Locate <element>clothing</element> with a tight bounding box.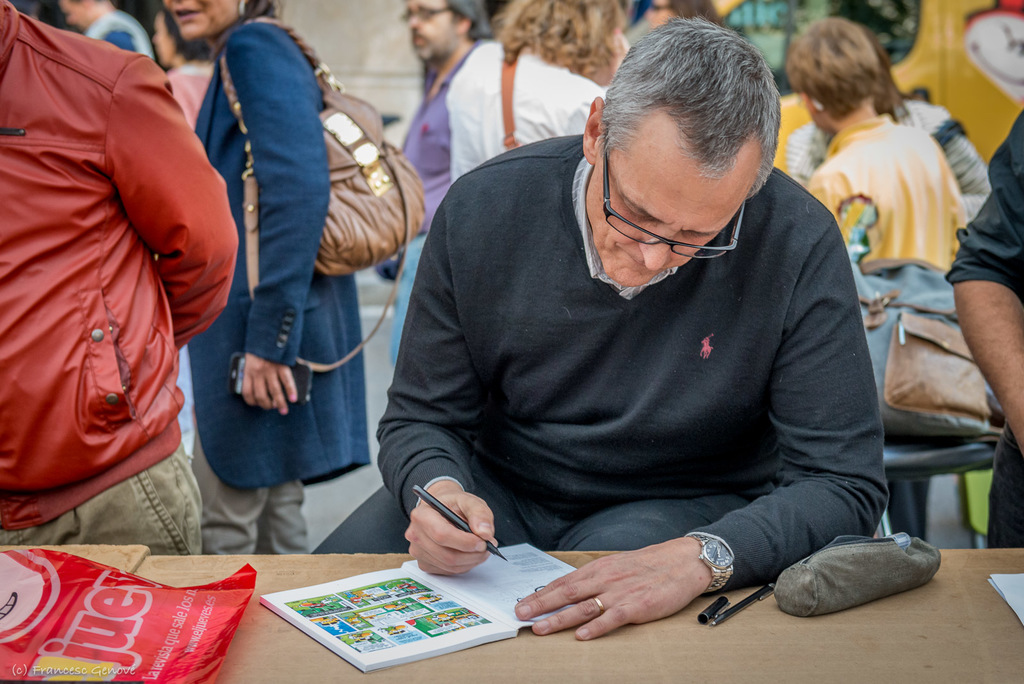
Rect(388, 32, 618, 366).
